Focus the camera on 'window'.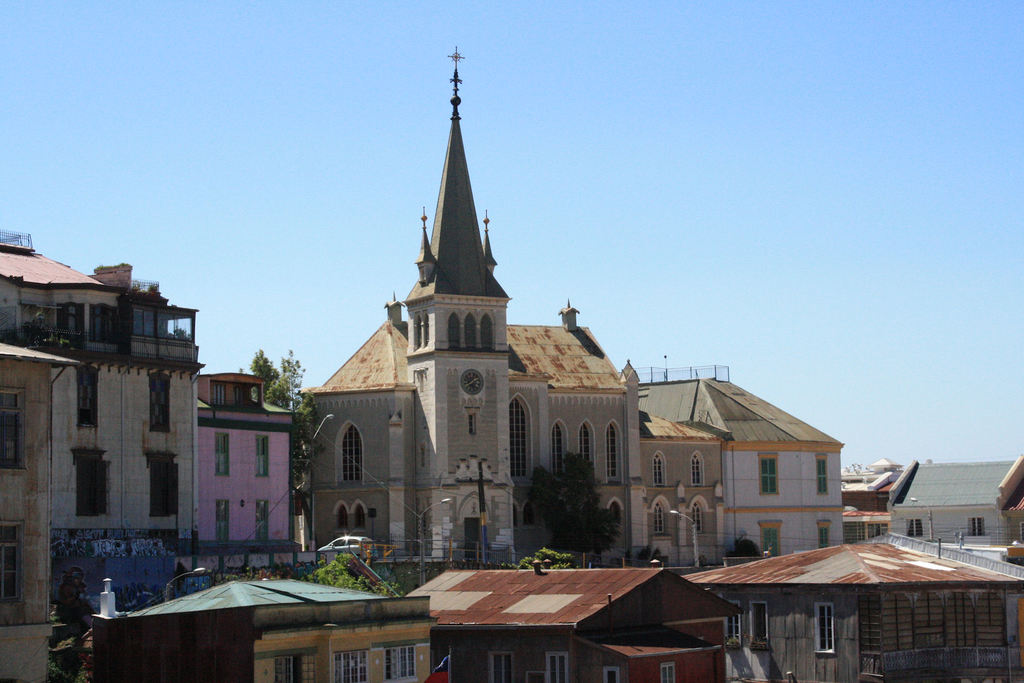
Focus region: [74, 460, 112, 518].
